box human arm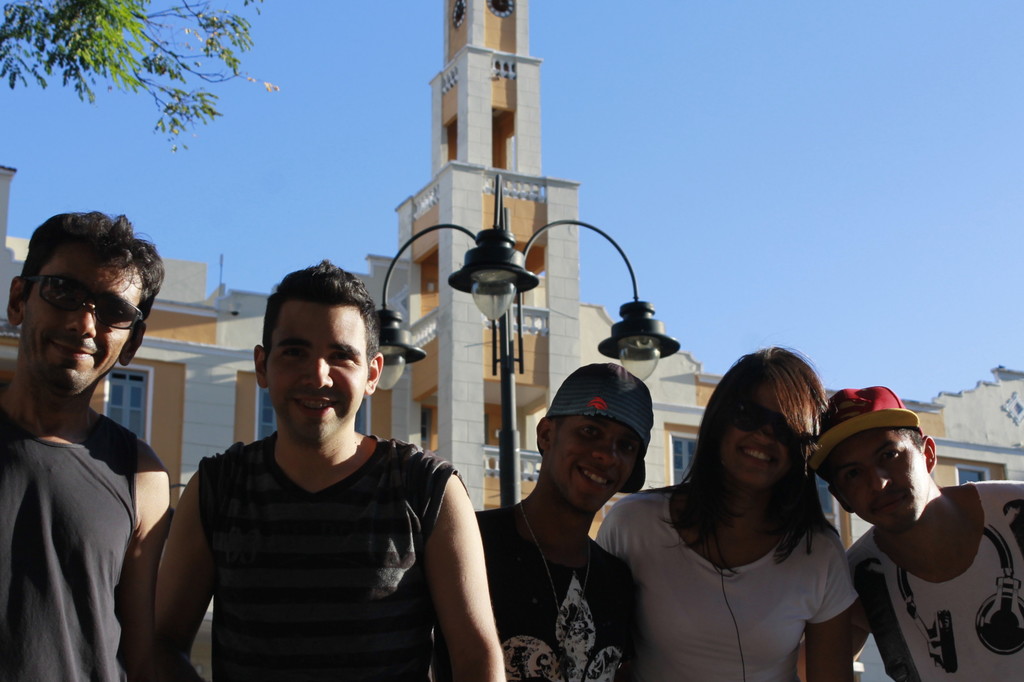
590/490/628/560
